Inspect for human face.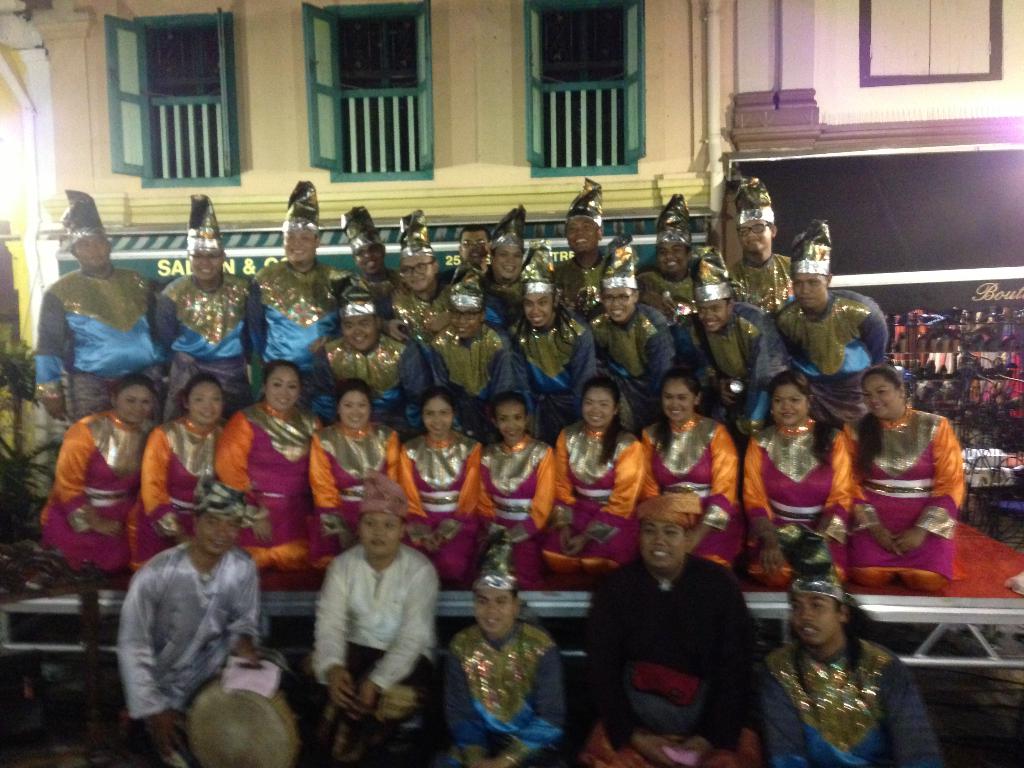
Inspection: BBox(116, 383, 155, 423).
